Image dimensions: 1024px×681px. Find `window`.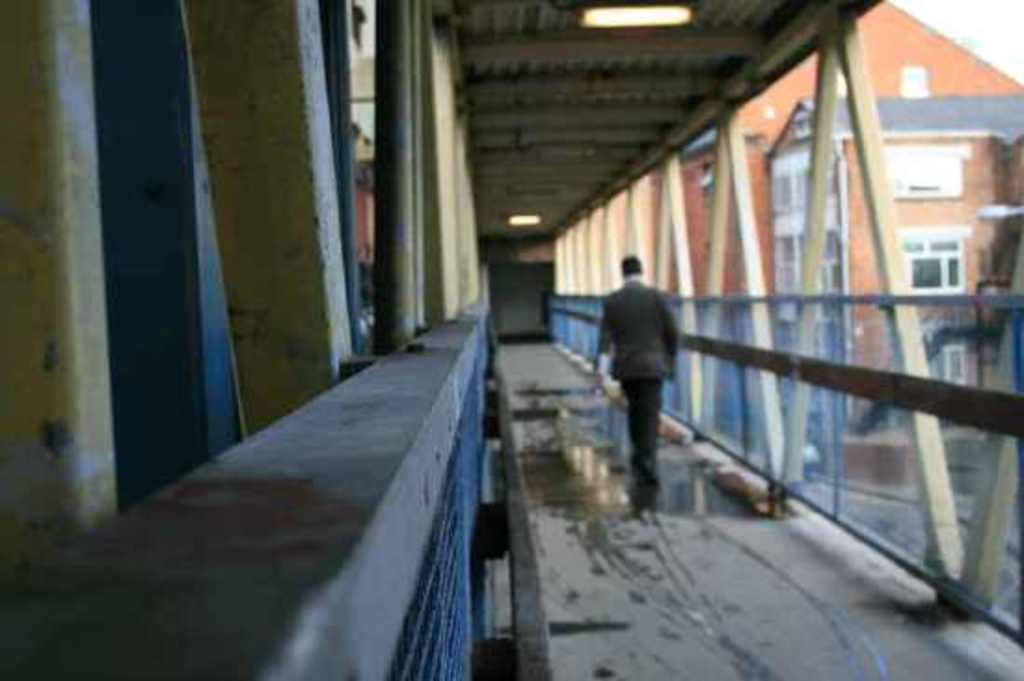
899/242/963/294.
